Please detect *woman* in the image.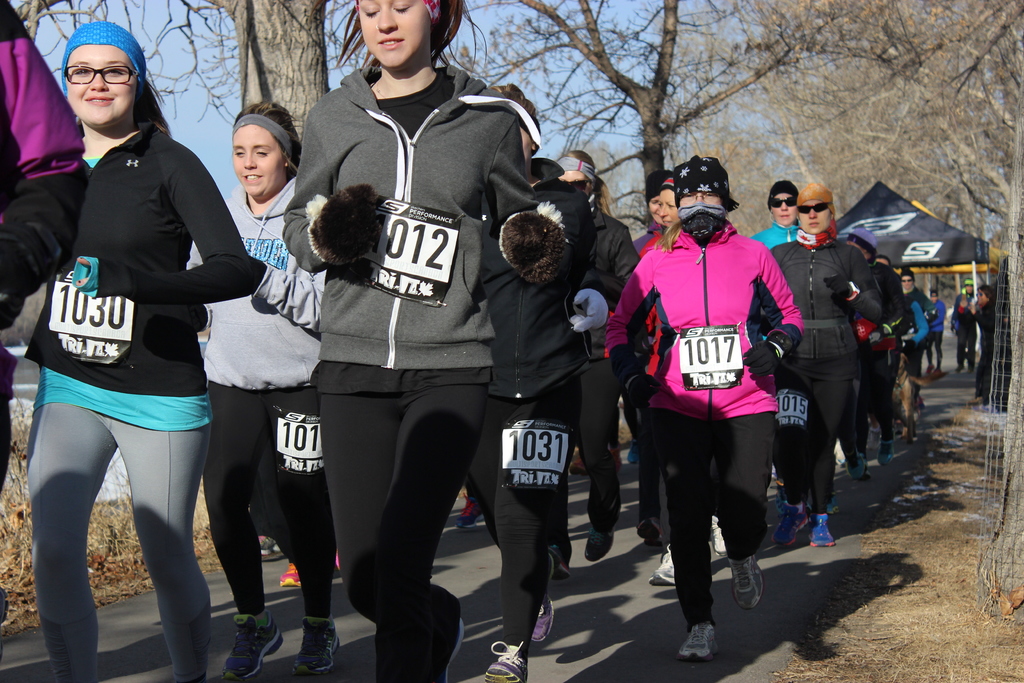
{"x1": 842, "y1": 223, "x2": 908, "y2": 481}.
